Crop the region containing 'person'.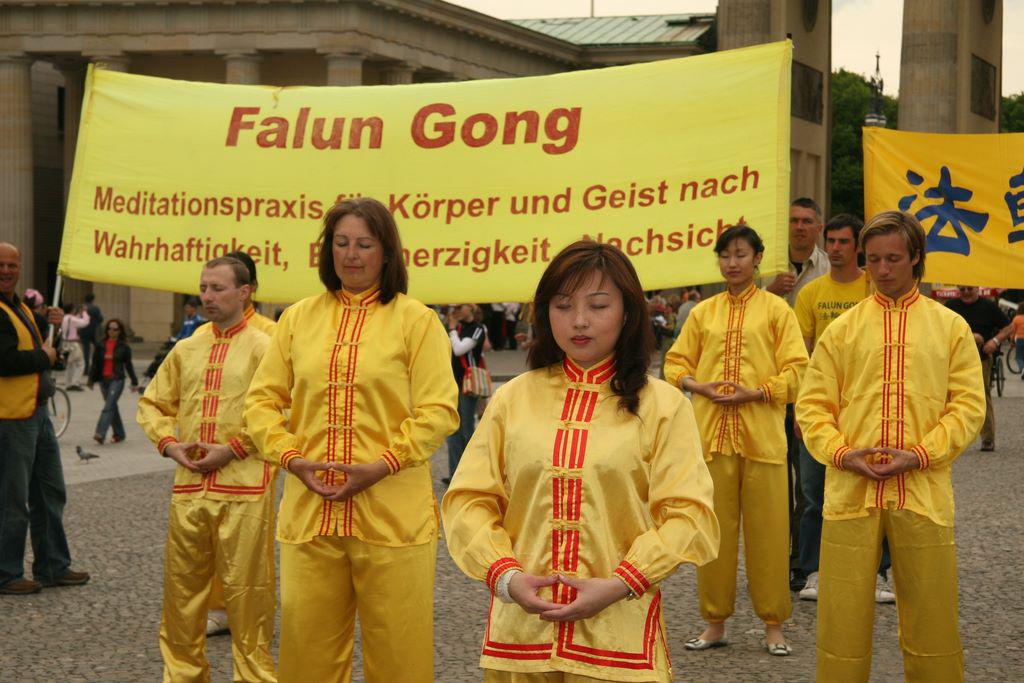
Crop region: box=[443, 302, 484, 483].
